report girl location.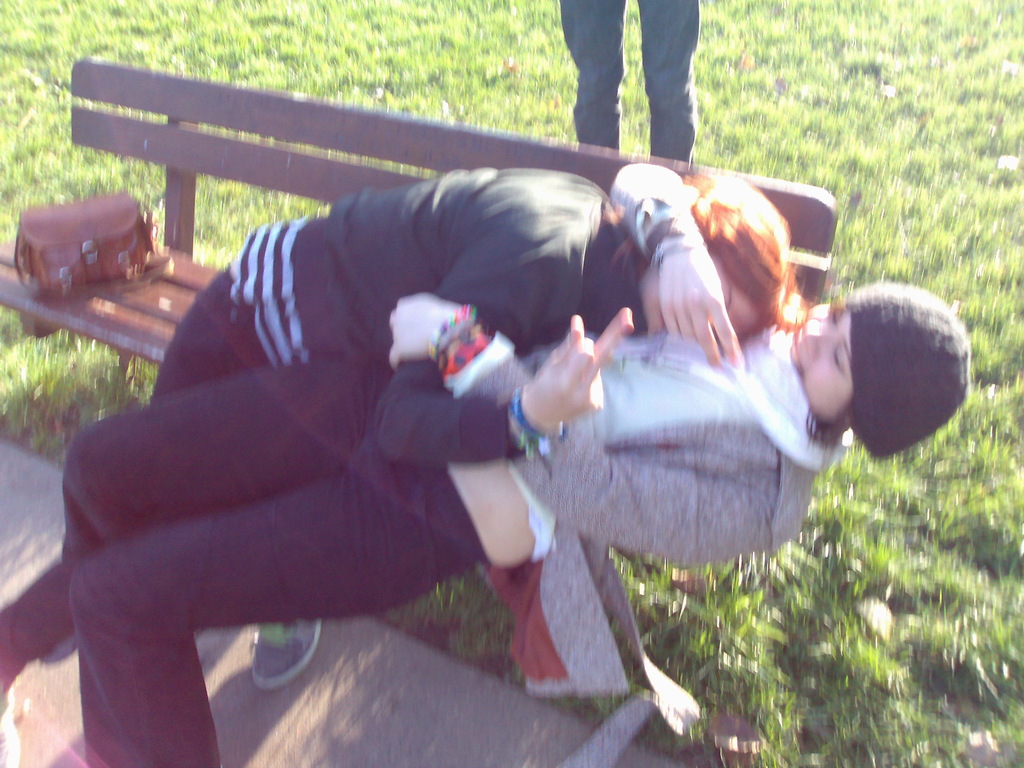
Report: crop(56, 164, 973, 767).
